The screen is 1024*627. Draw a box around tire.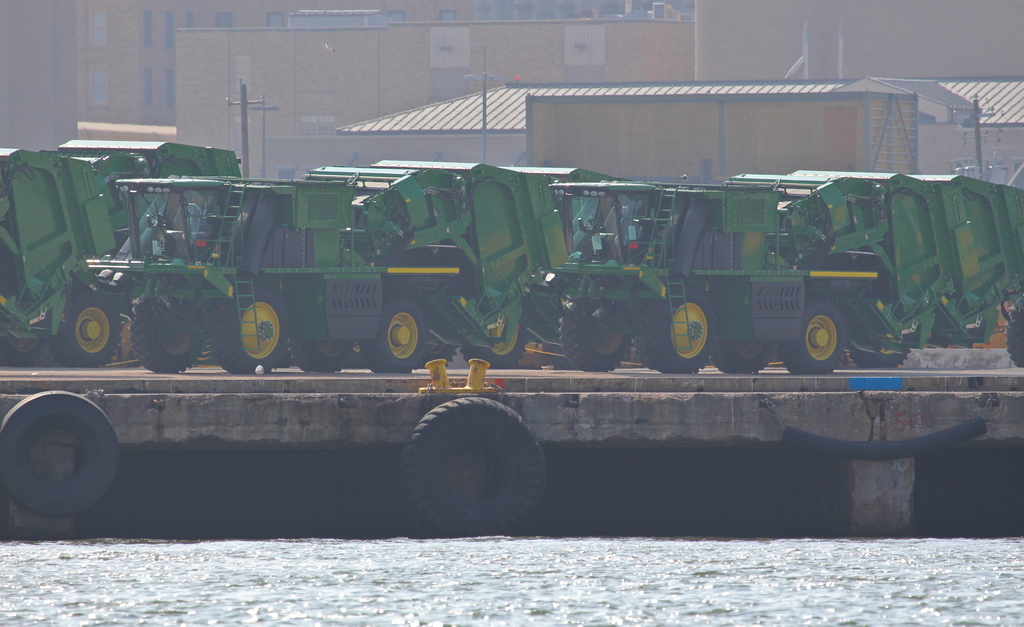
l=211, t=274, r=292, b=375.
